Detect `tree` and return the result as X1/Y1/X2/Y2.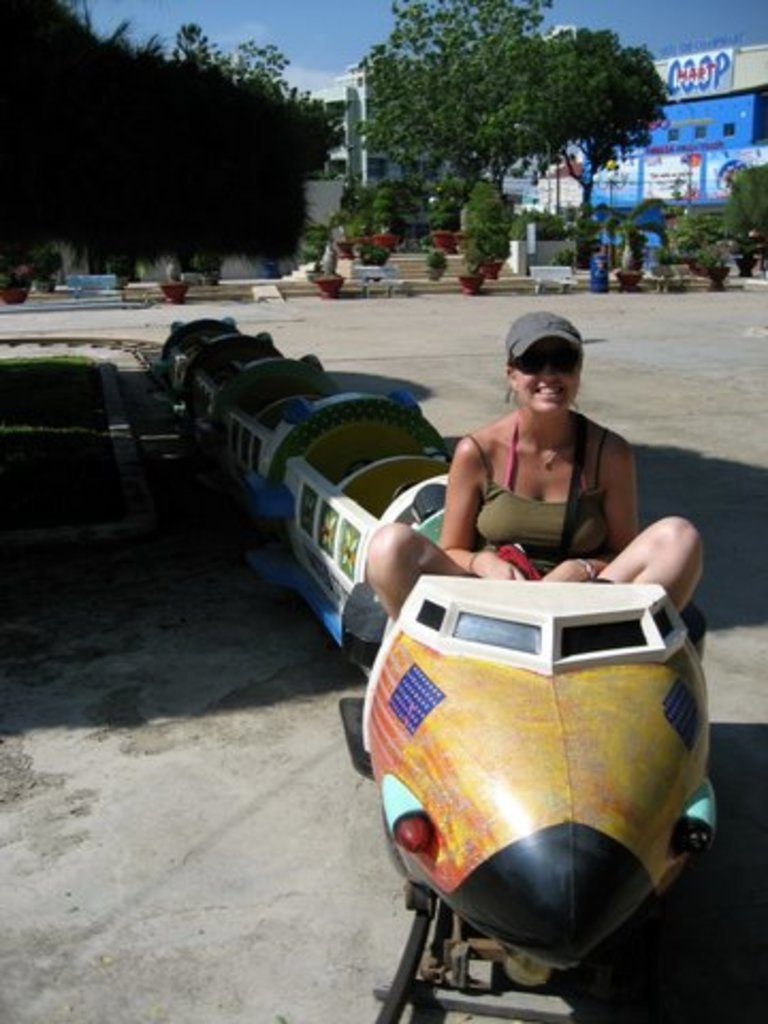
177/23/356/250.
